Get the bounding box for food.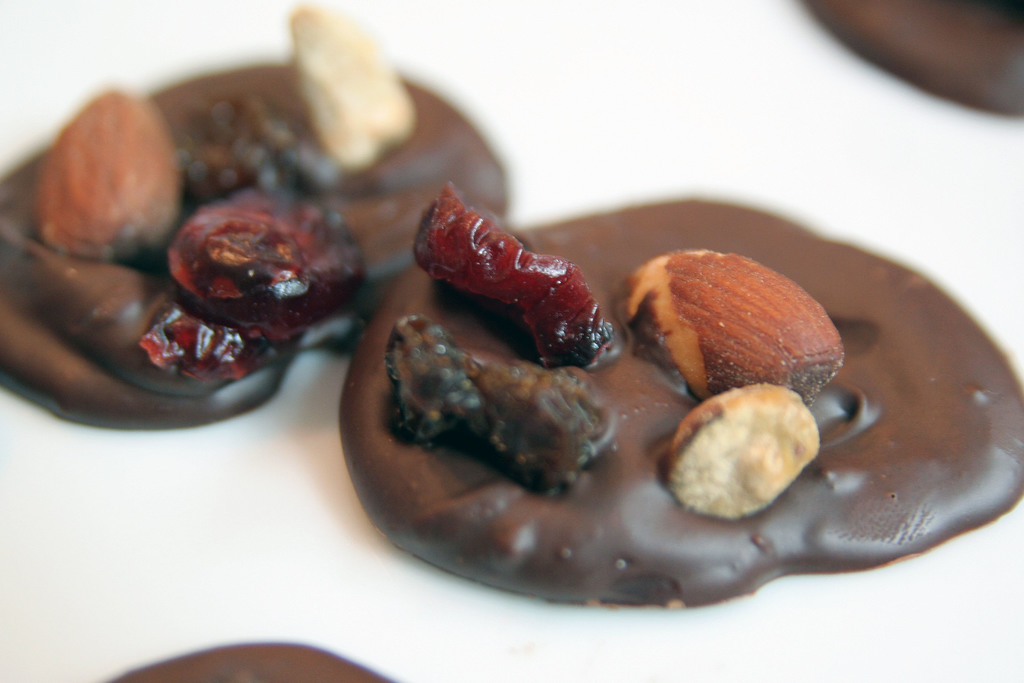
select_region(104, 636, 403, 682).
